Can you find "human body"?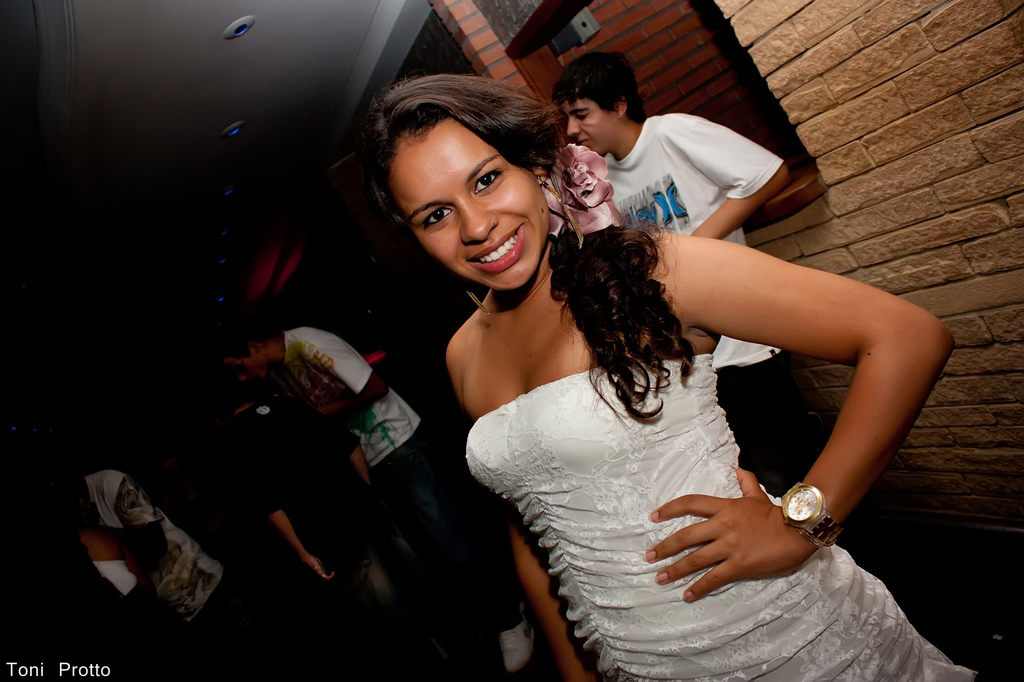
Yes, bounding box: left=35, top=459, right=234, bottom=645.
